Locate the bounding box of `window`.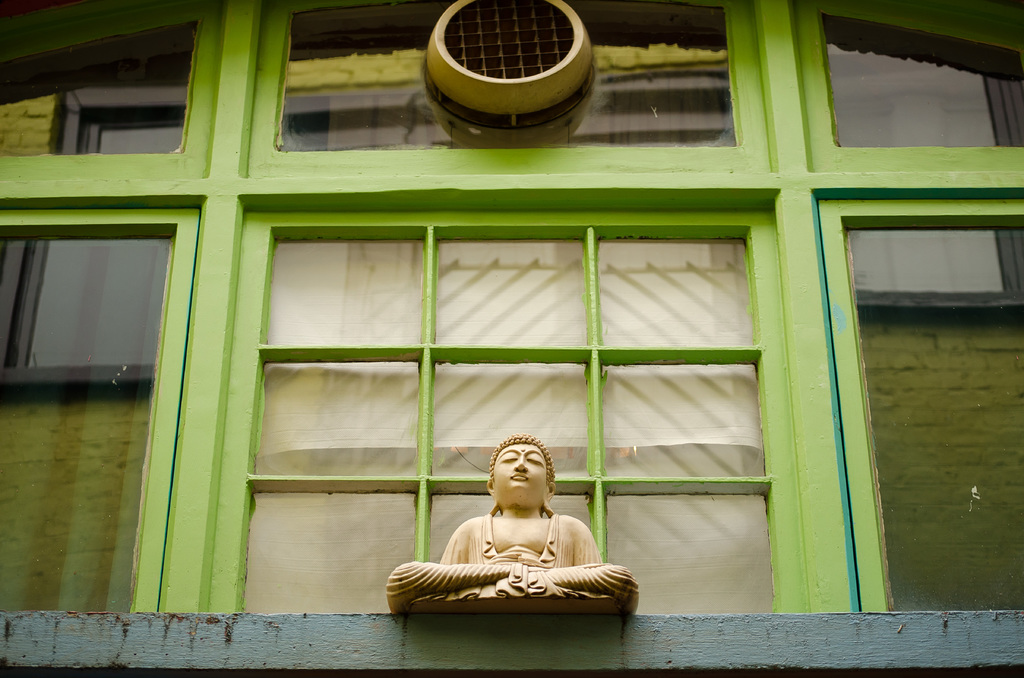
Bounding box: bbox(824, 192, 1023, 626).
